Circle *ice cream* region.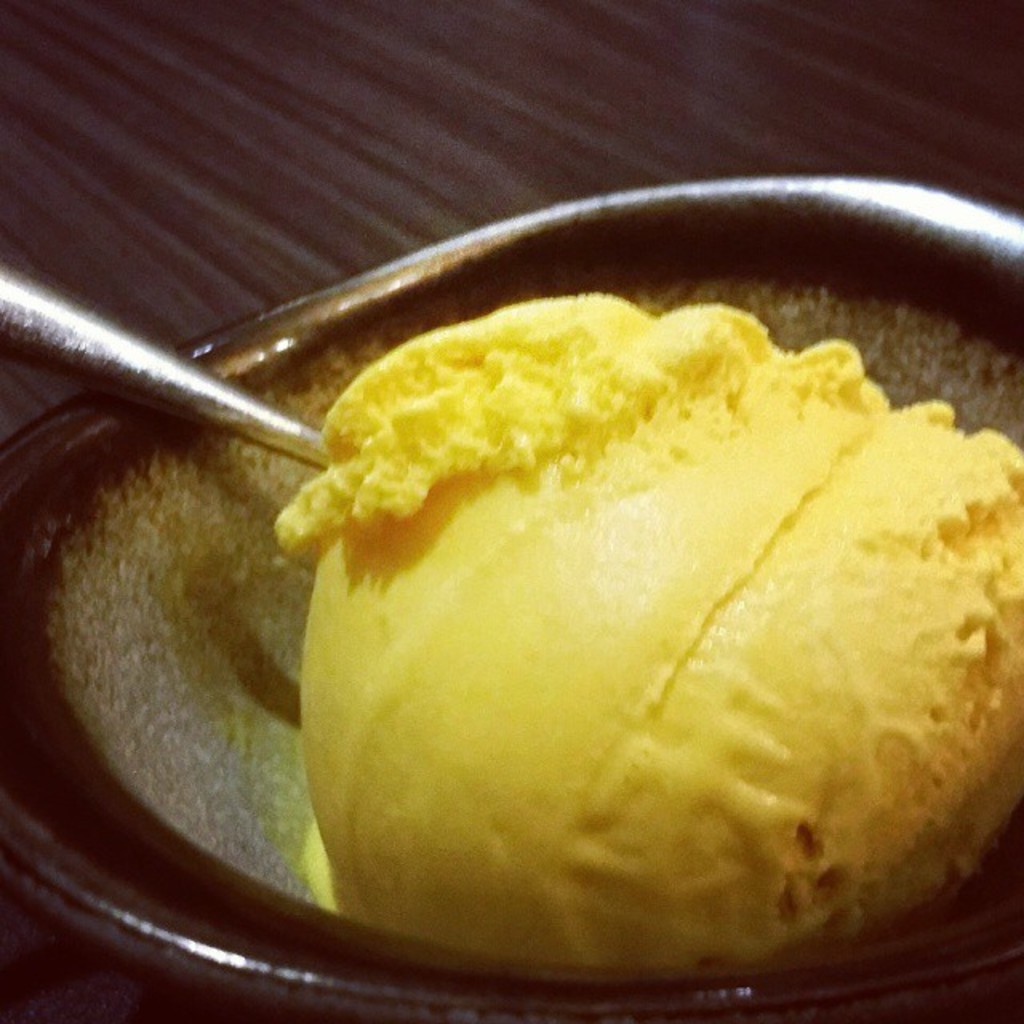
Region: 219:245:957:979.
